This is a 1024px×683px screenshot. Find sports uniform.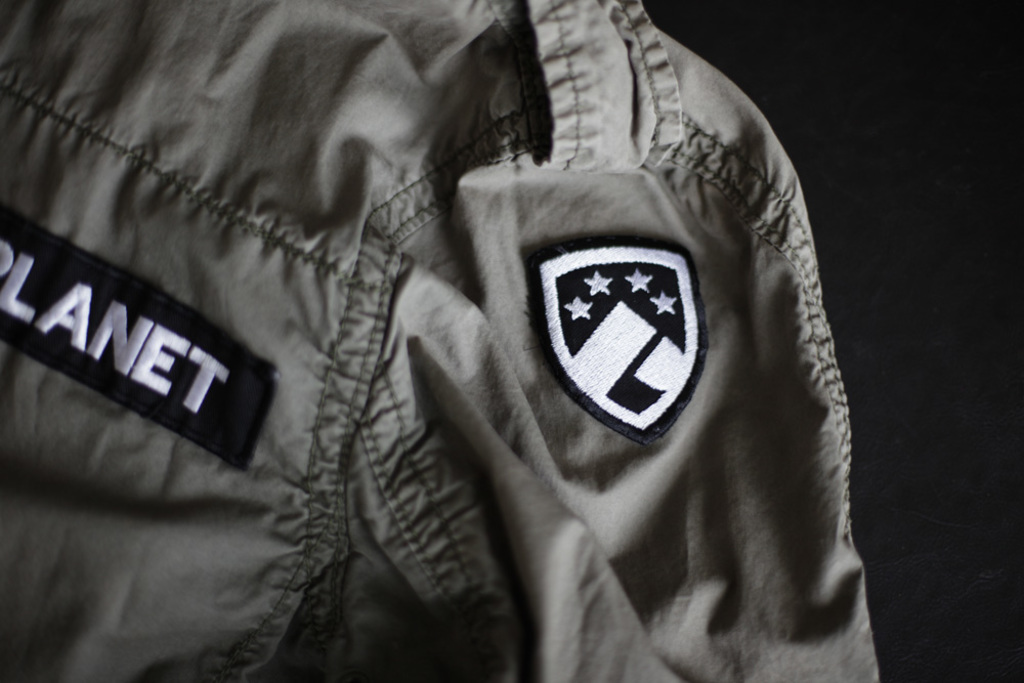
Bounding box: [0,0,877,682].
